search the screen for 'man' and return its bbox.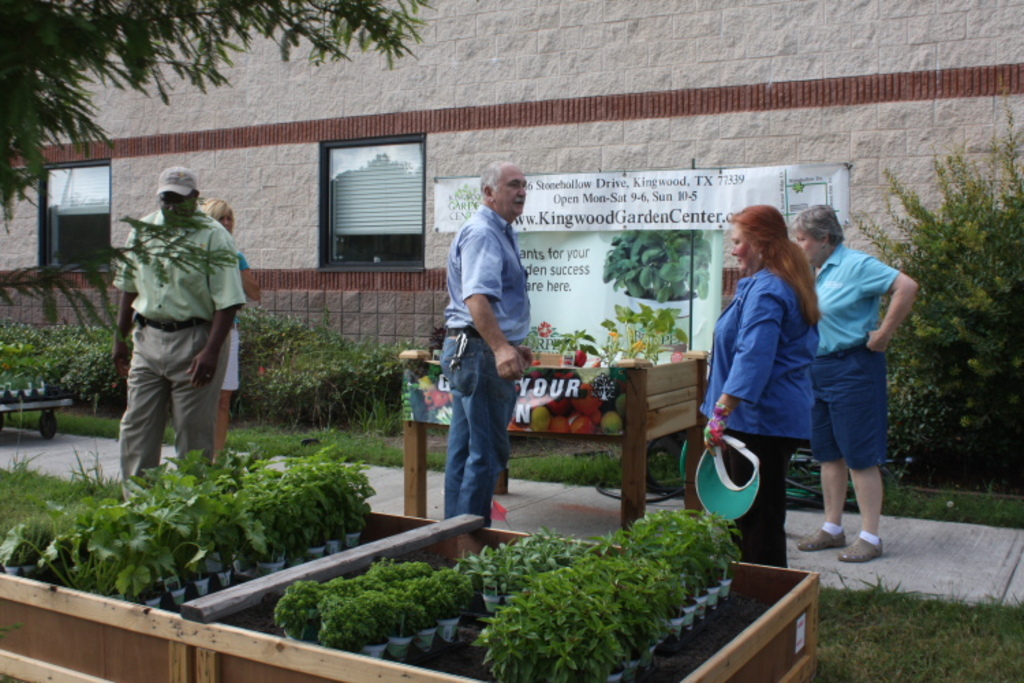
Found: 429:163:539:535.
